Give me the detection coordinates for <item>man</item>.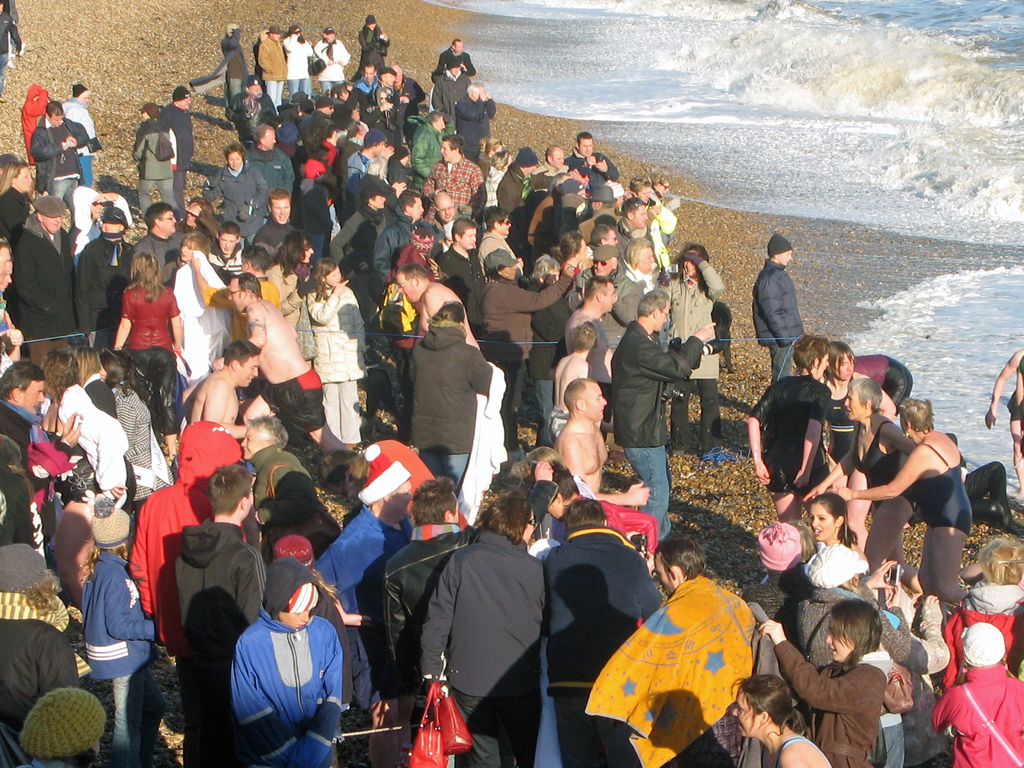
detection(33, 98, 86, 206).
